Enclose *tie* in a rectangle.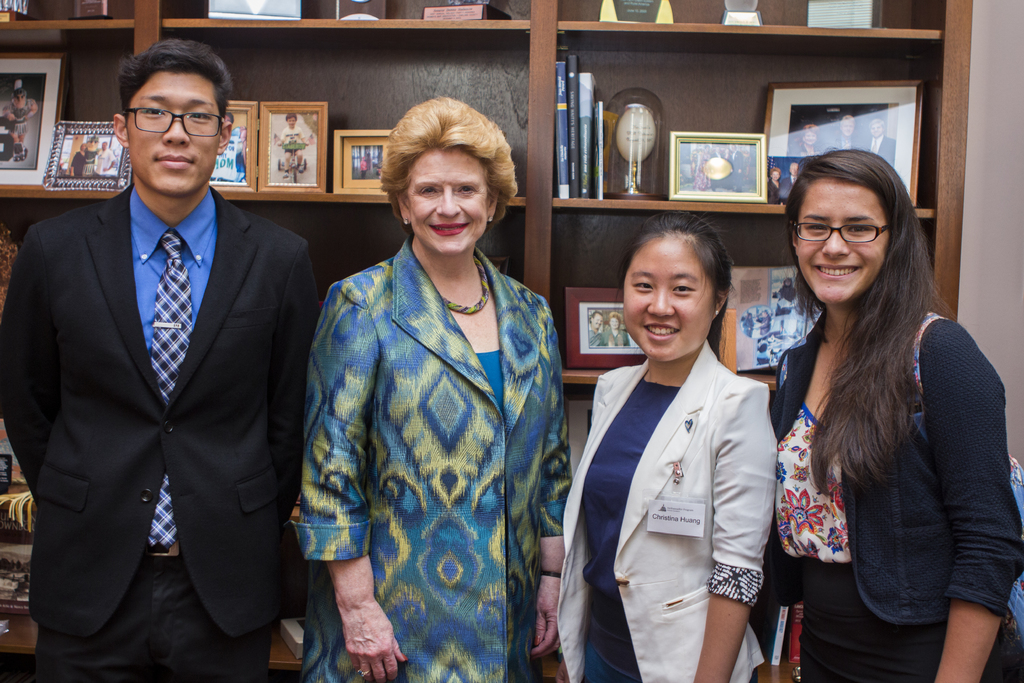
(x1=145, y1=228, x2=200, y2=548).
